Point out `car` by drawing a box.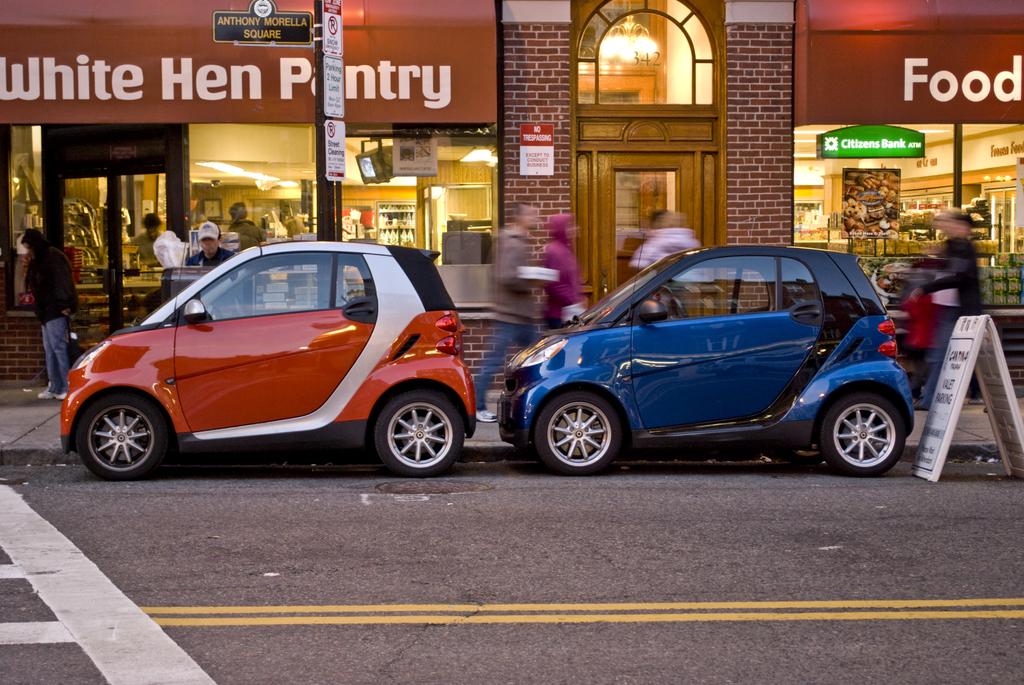
x1=499 y1=232 x2=916 y2=476.
